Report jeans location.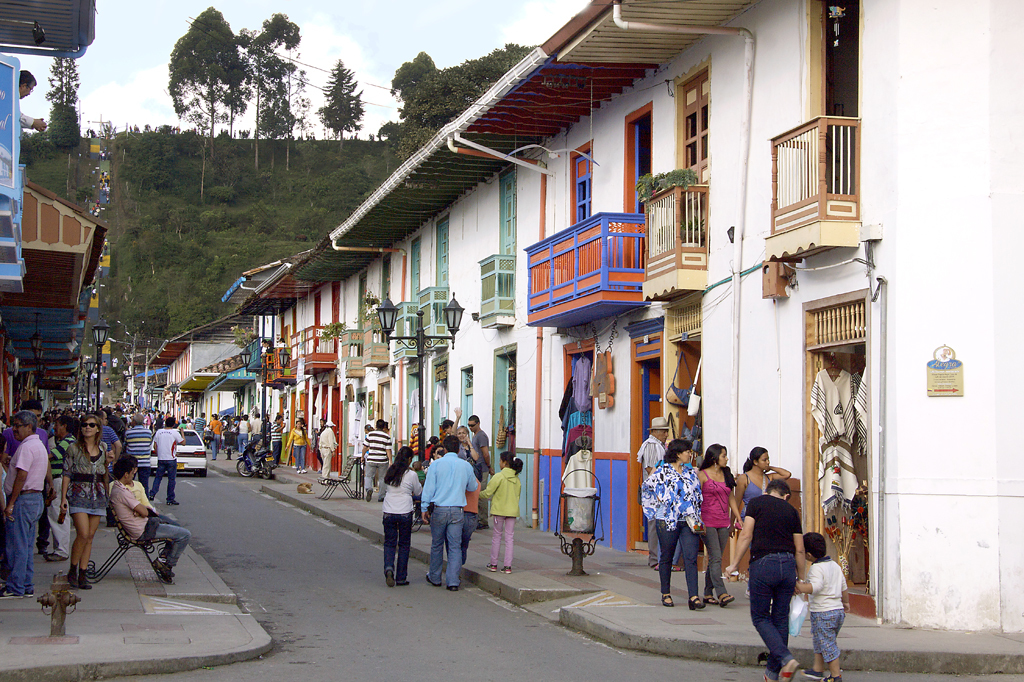
Report: box=[148, 461, 180, 503].
